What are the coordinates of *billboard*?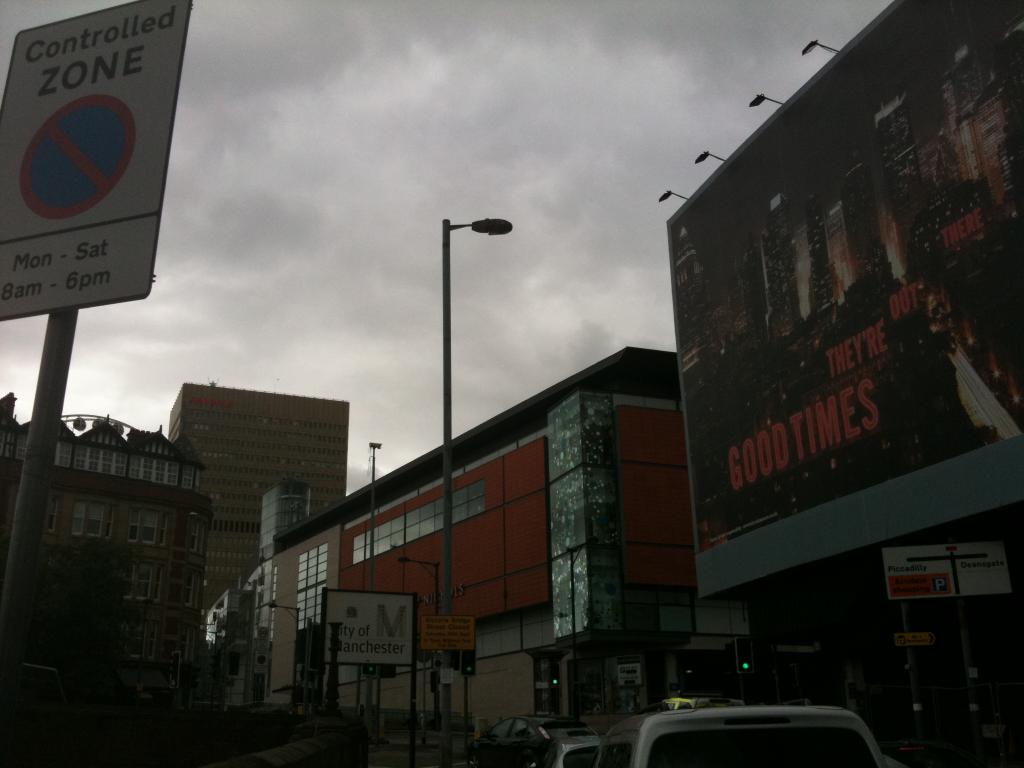
rect(884, 531, 1016, 603).
